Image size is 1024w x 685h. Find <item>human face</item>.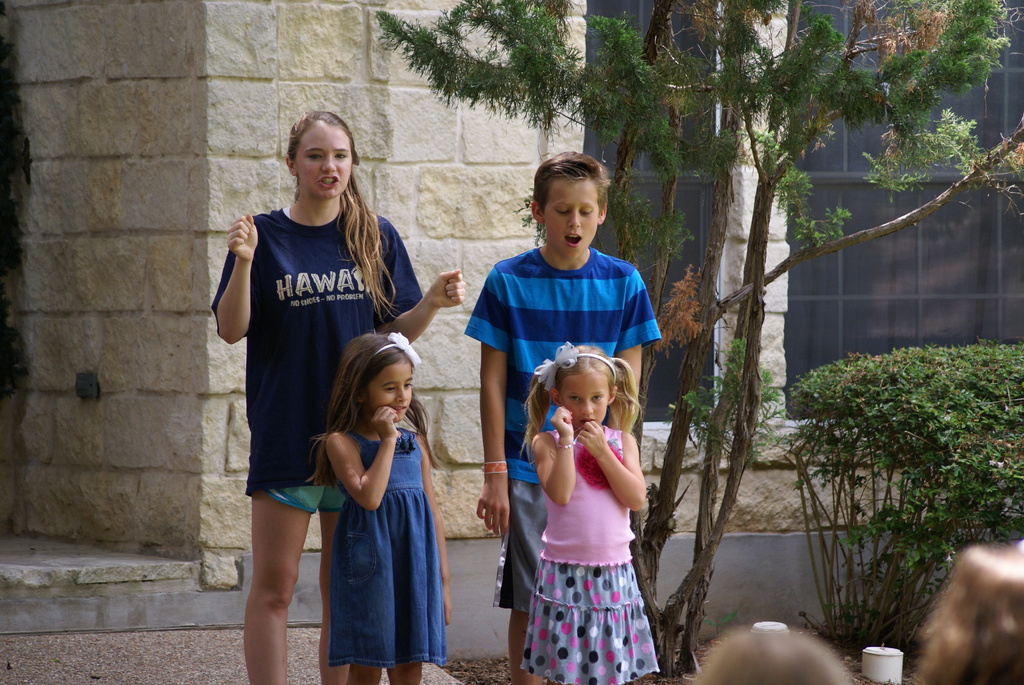
294:121:355:198.
